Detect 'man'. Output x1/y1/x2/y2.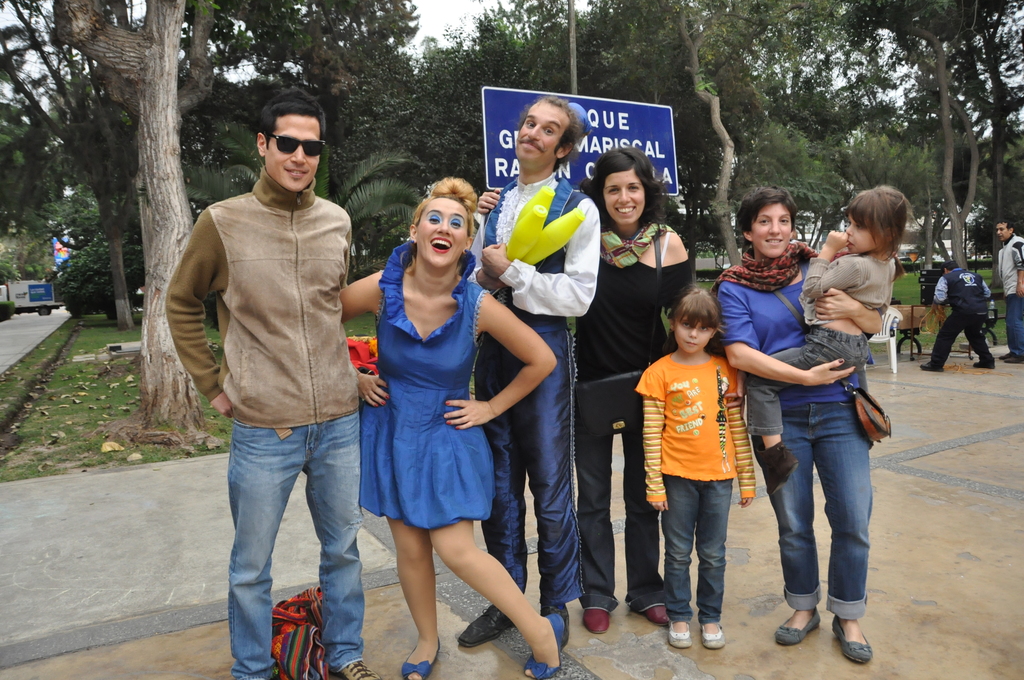
990/216/1023/368.
